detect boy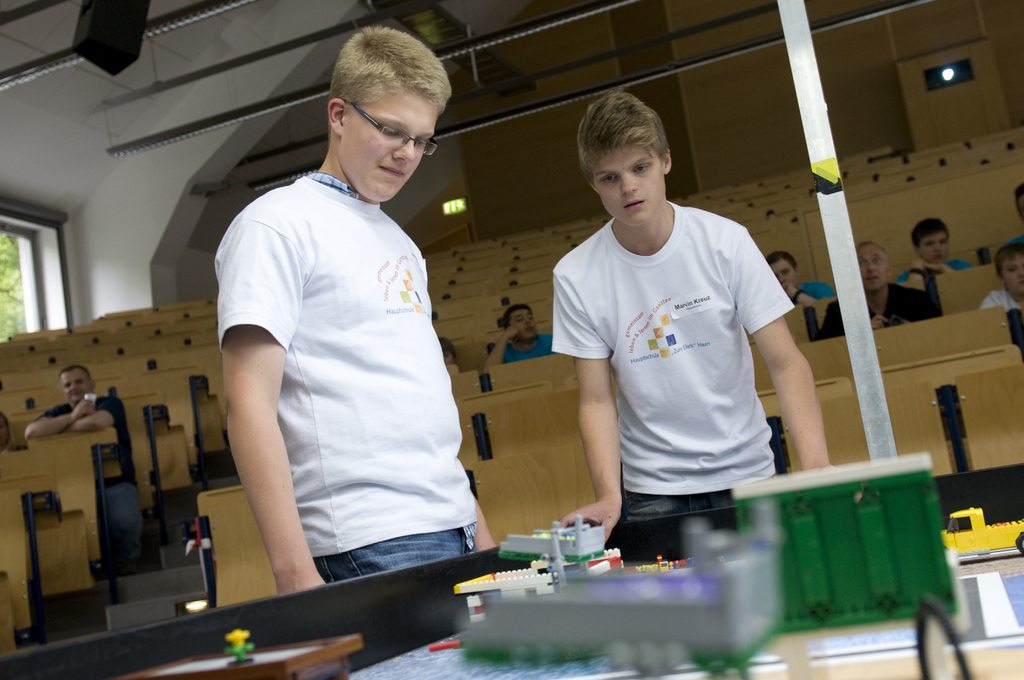
766, 249, 834, 304
